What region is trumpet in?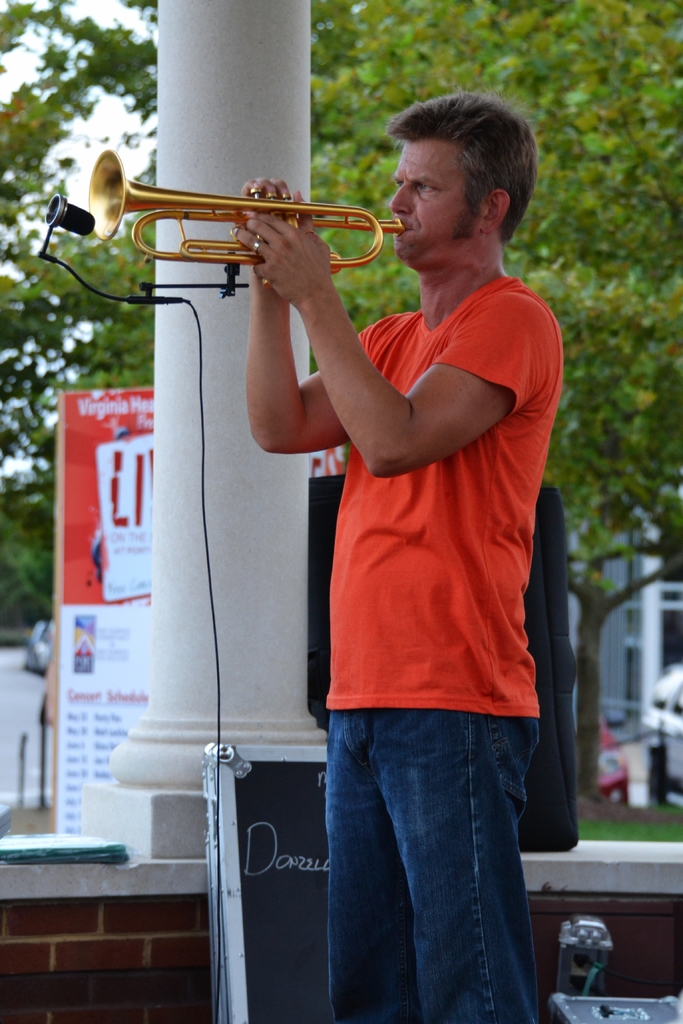
Rect(95, 149, 404, 291).
